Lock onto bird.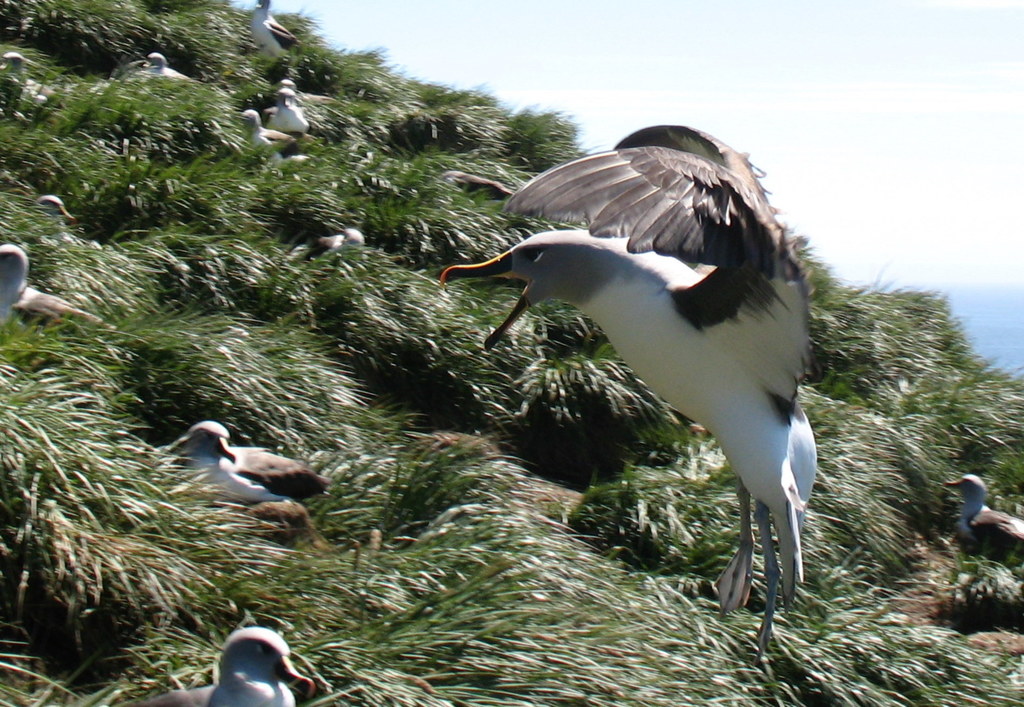
Locked: detection(140, 621, 316, 706).
